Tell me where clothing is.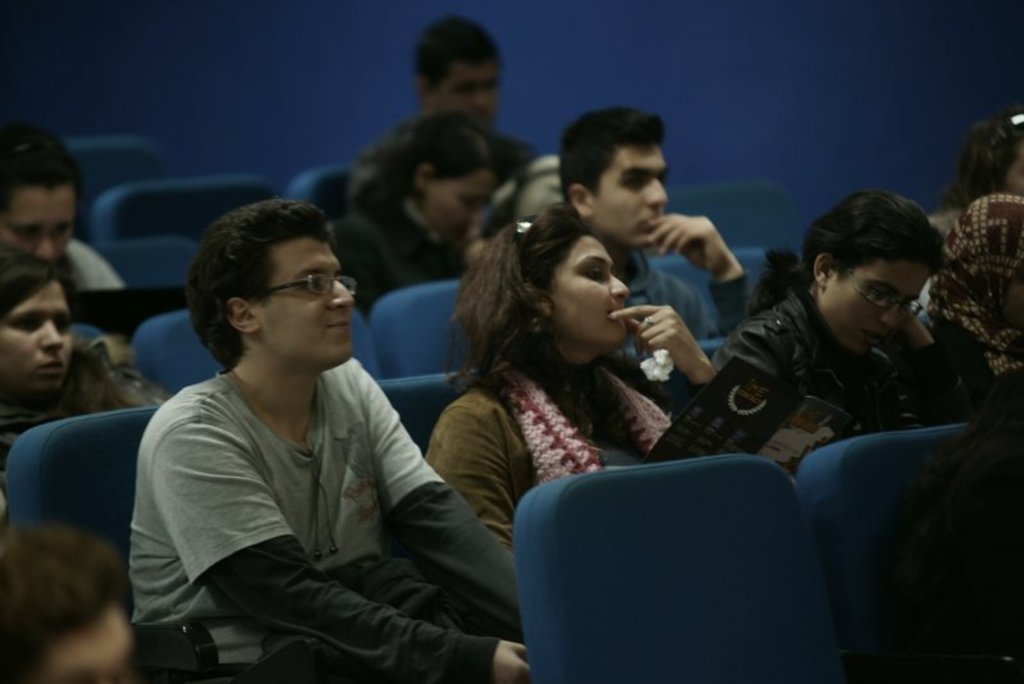
clothing is at 424 365 678 555.
